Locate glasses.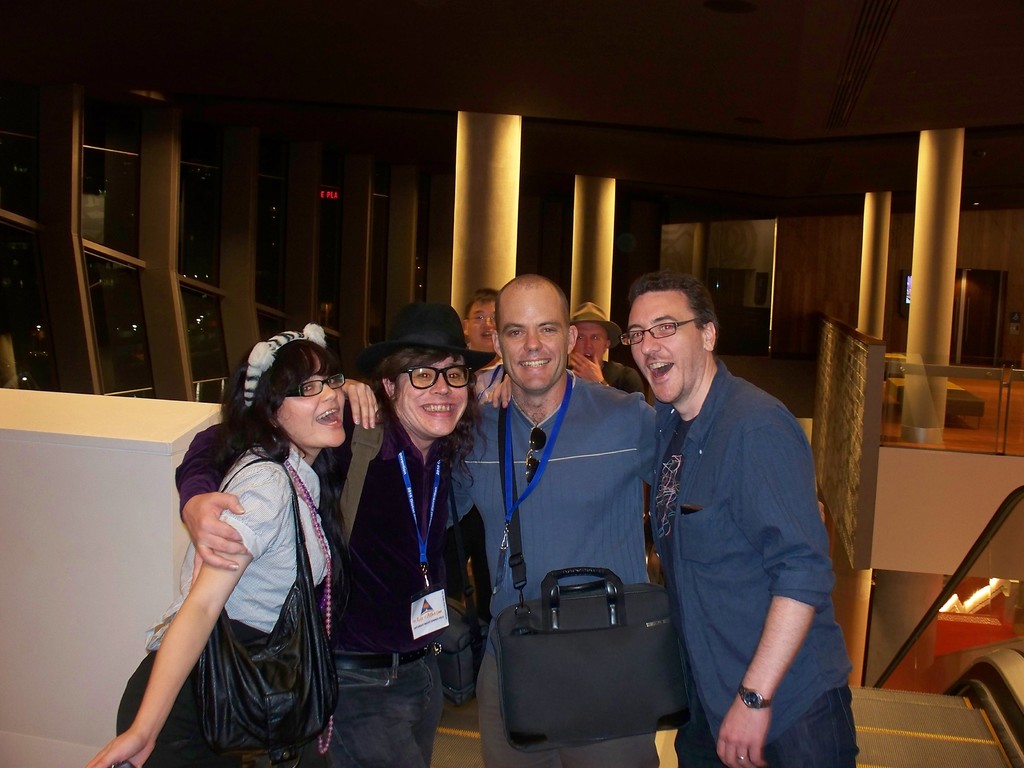
Bounding box: Rect(616, 313, 696, 353).
